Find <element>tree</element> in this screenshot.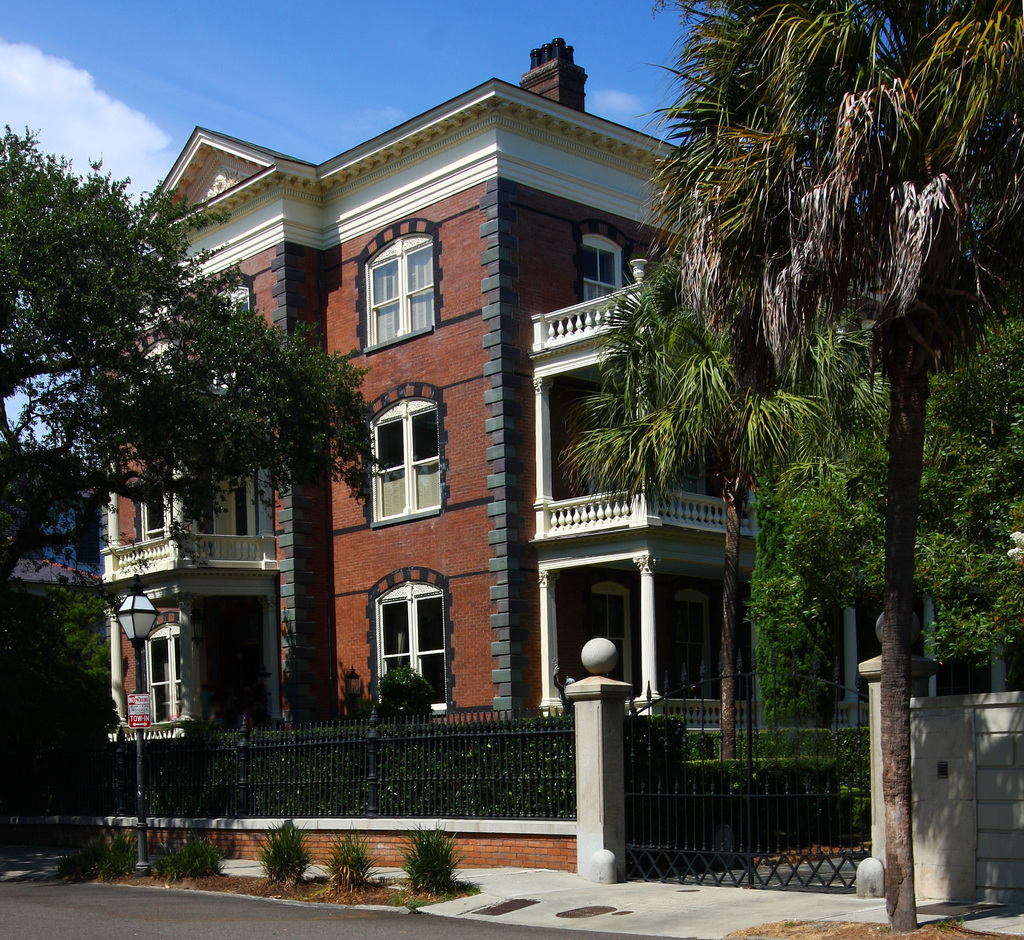
The bounding box for <element>tree</element> is BBox(555, 270, 872, 765).
